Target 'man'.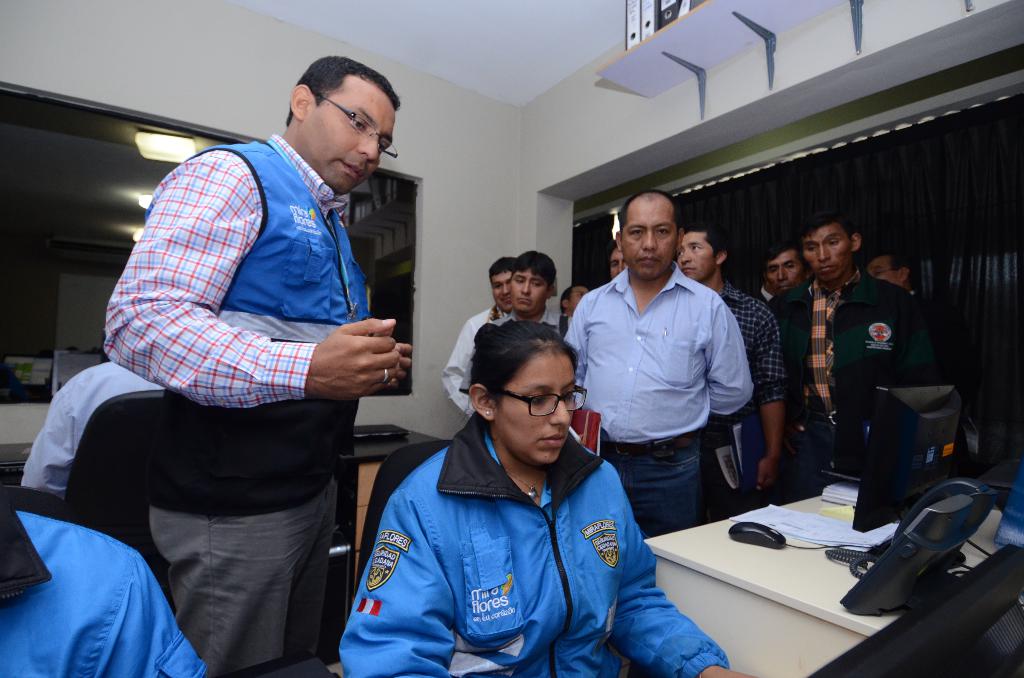
Target region: box=[490, 248, 561, 334].
